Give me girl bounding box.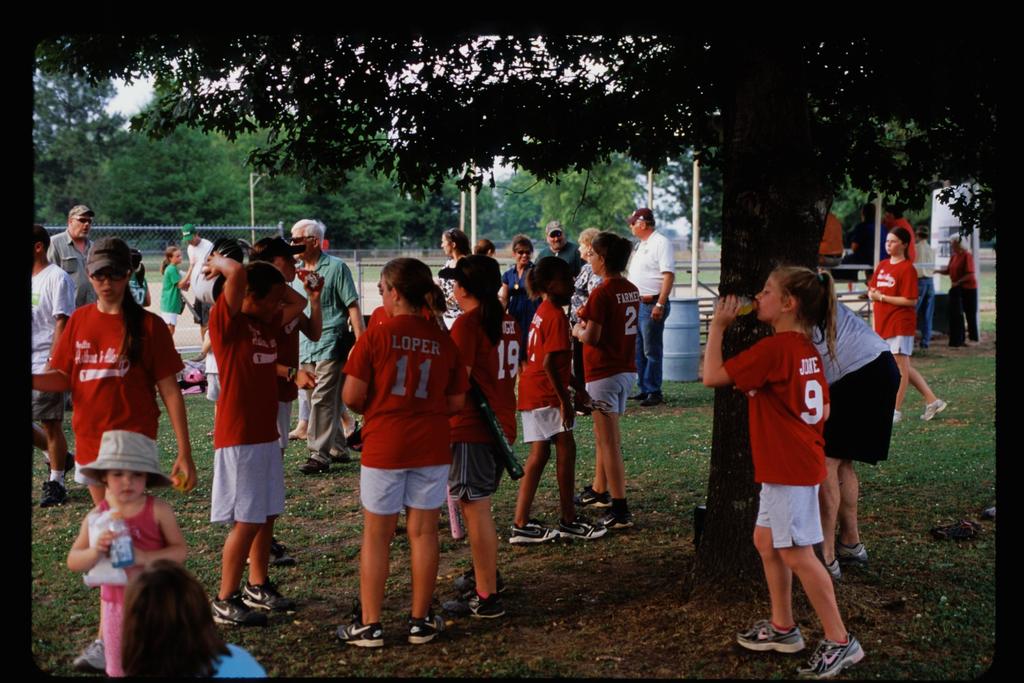
[332, 245, 469, 643].
